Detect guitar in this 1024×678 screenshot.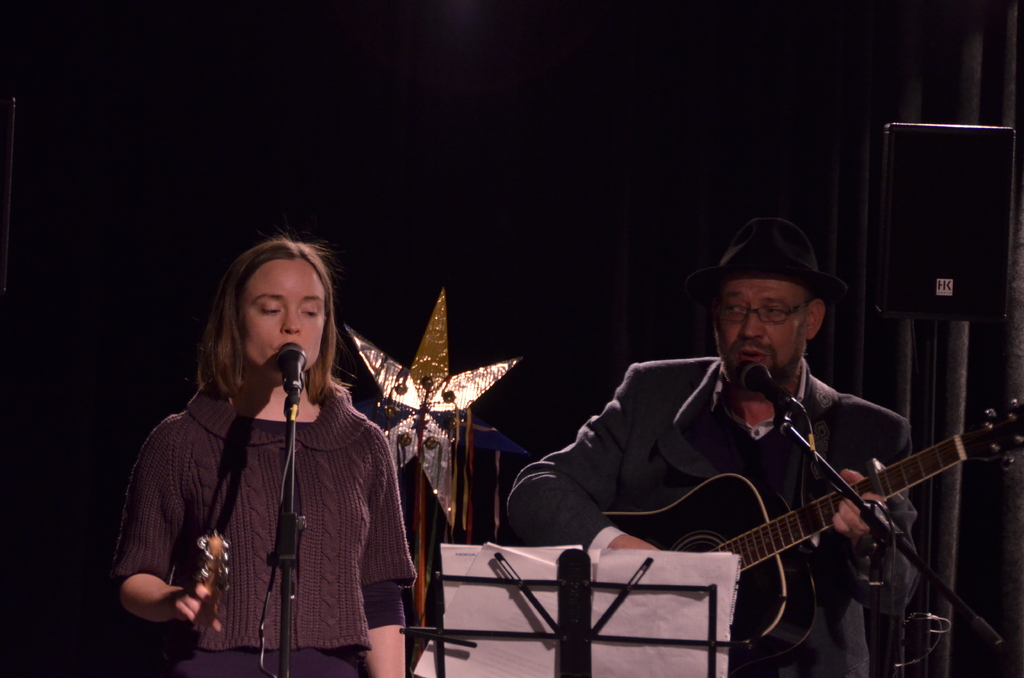
Detection: region(593, 394, 1023, 665).
